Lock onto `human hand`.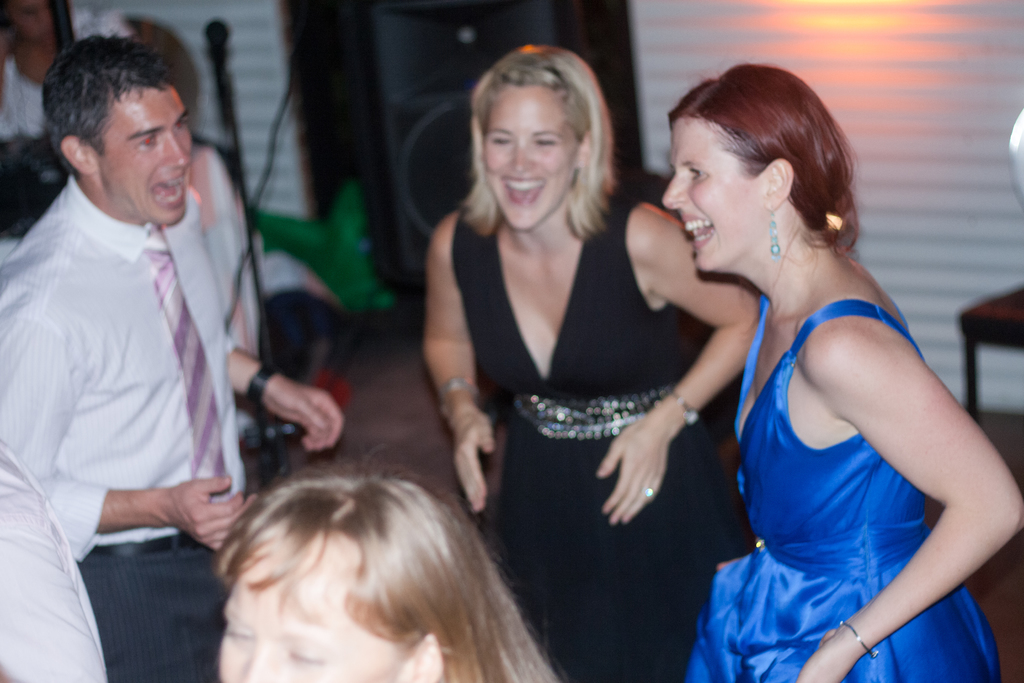
Locked: <box>157,475,258,554</box>.
